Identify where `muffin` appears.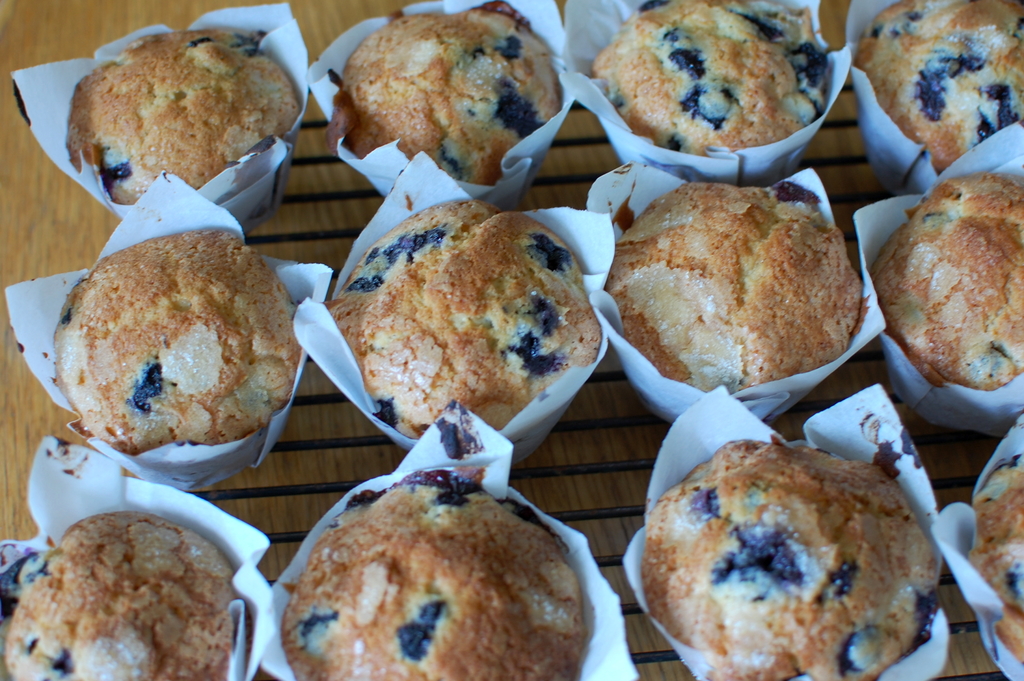
Appears at (616, 377, 951, 680).
